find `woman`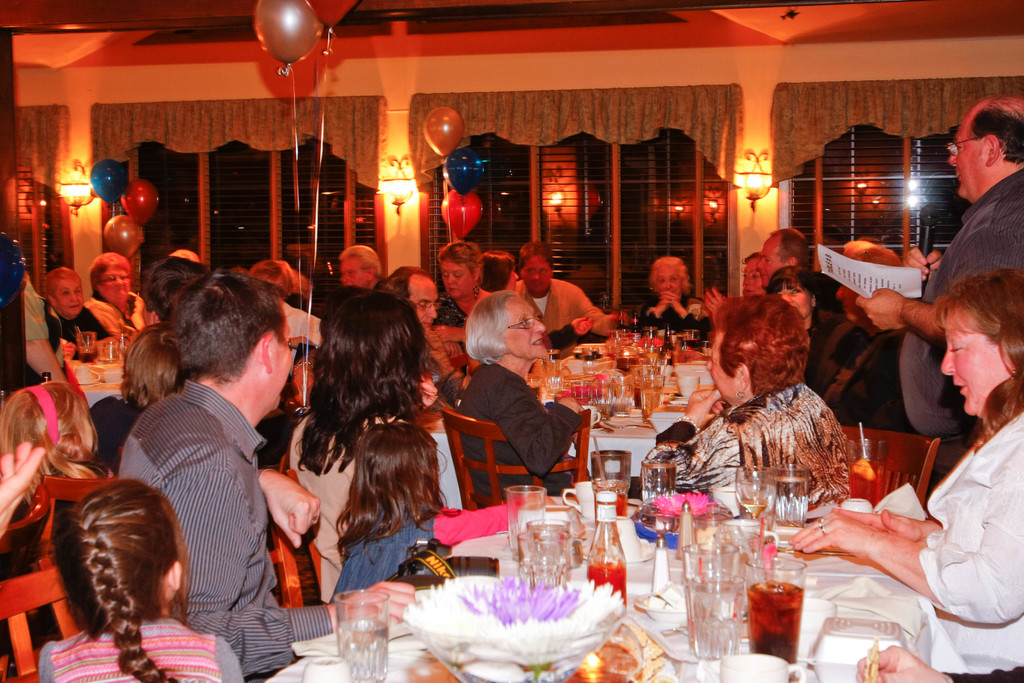
bbox=[81, 252, 154, 331]
